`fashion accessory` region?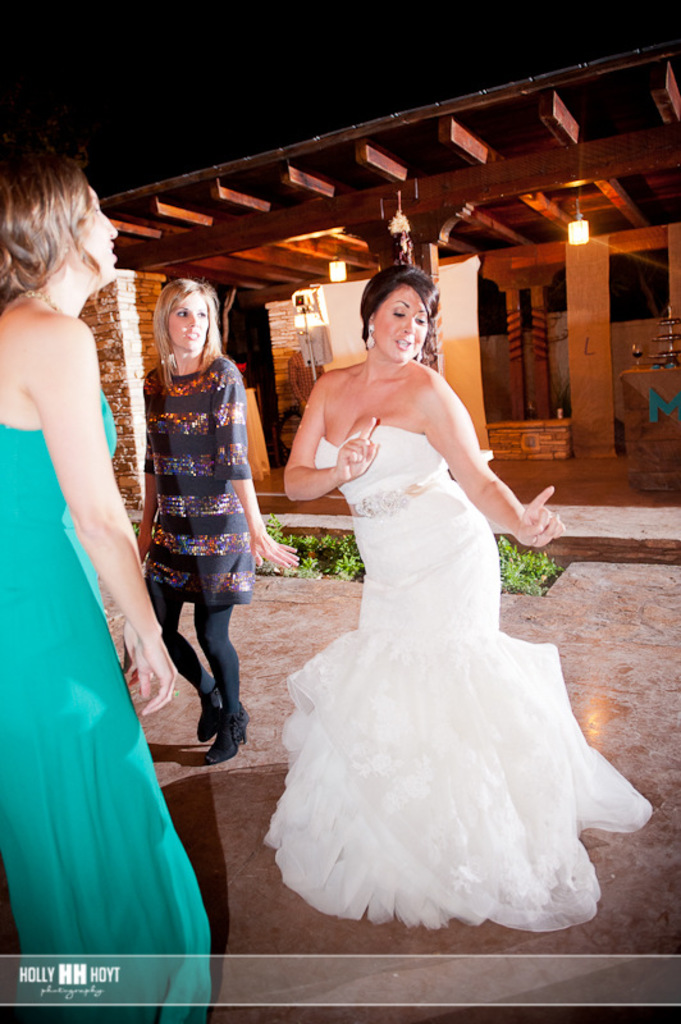
[x1=364, y1=325, x2=374, y2=352]
